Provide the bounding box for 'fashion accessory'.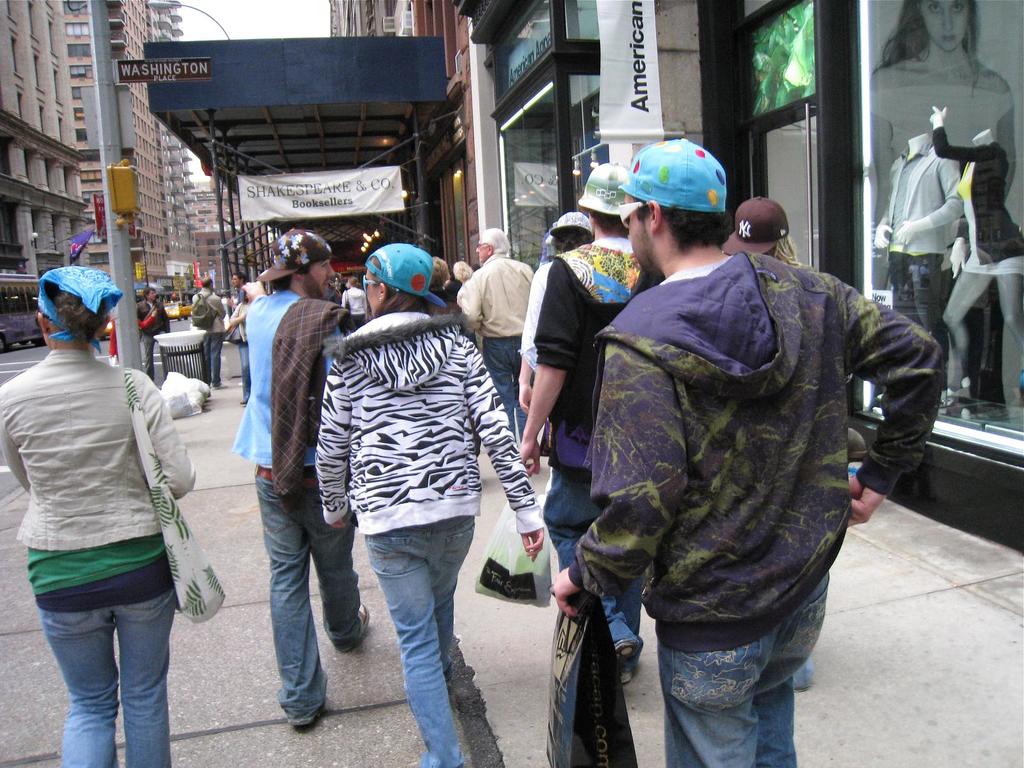
(620,142,728,211).
